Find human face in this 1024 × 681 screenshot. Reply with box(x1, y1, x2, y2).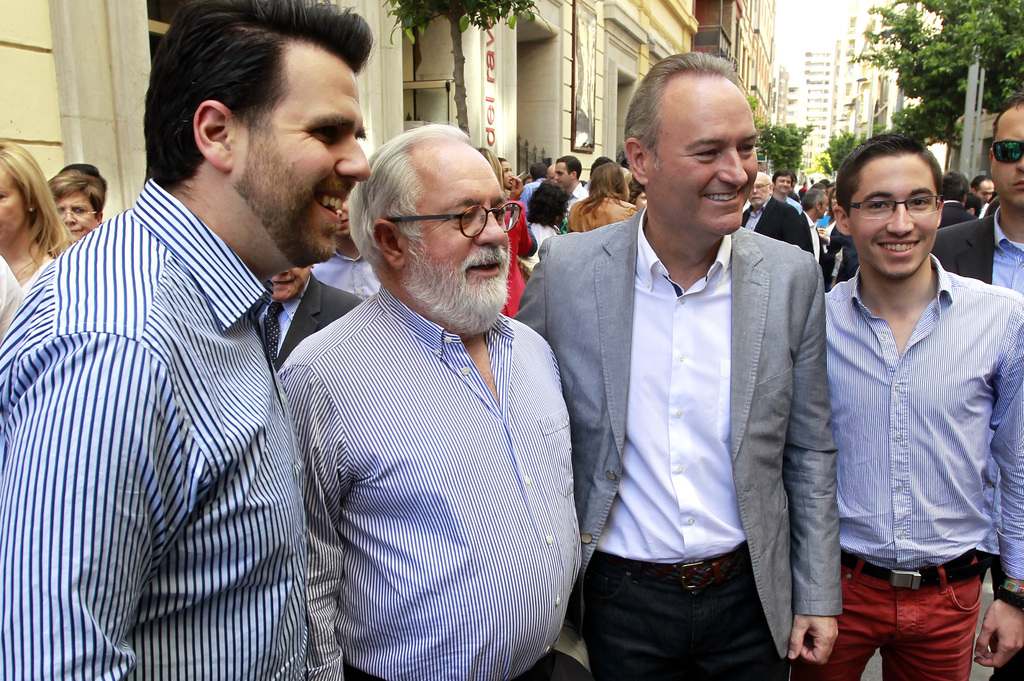
box(53, 188, 98, 239).
